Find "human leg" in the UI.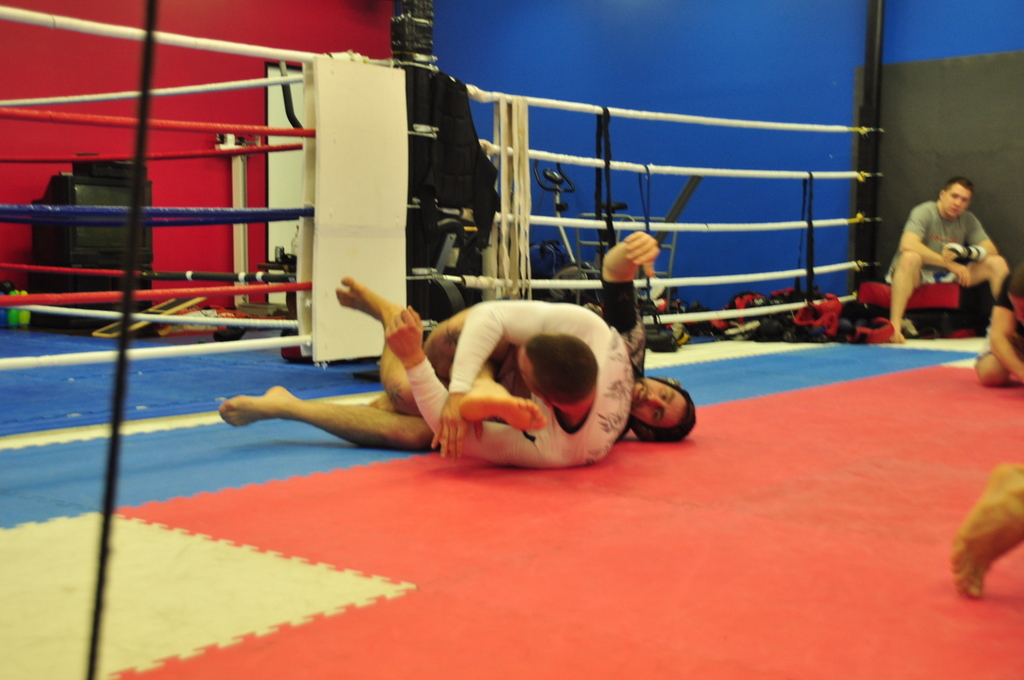
UI element at 455/362/540/428.
